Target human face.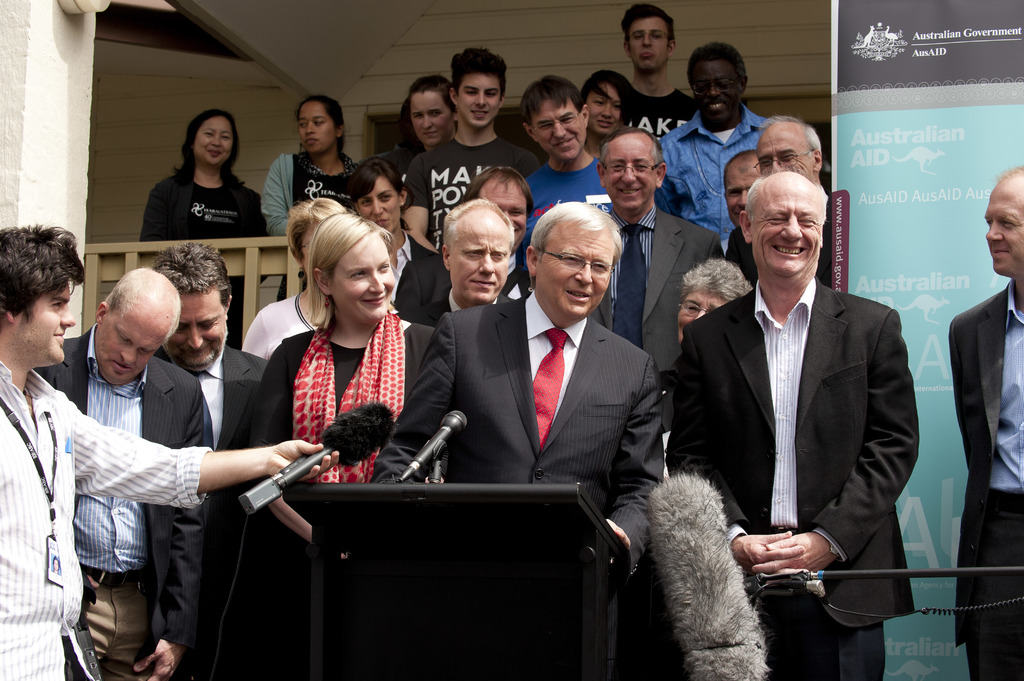
Target region: detection(535, 231, 614, 321).
